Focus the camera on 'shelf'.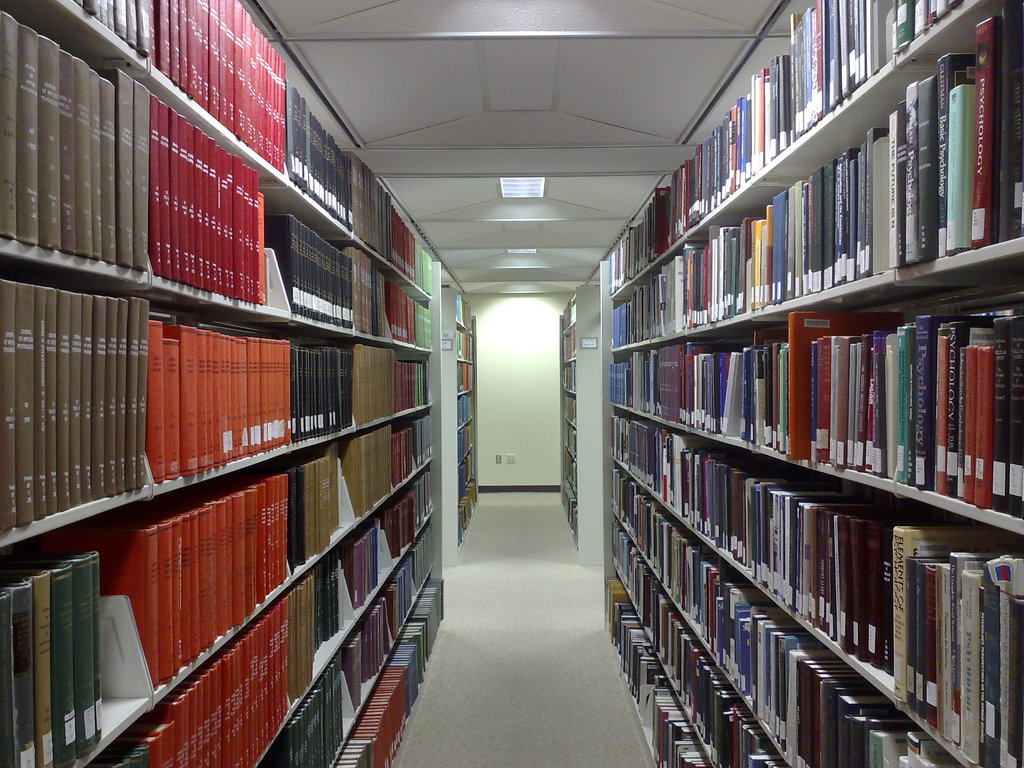
Focus region: bbox=(78, 695, 156, 766).
